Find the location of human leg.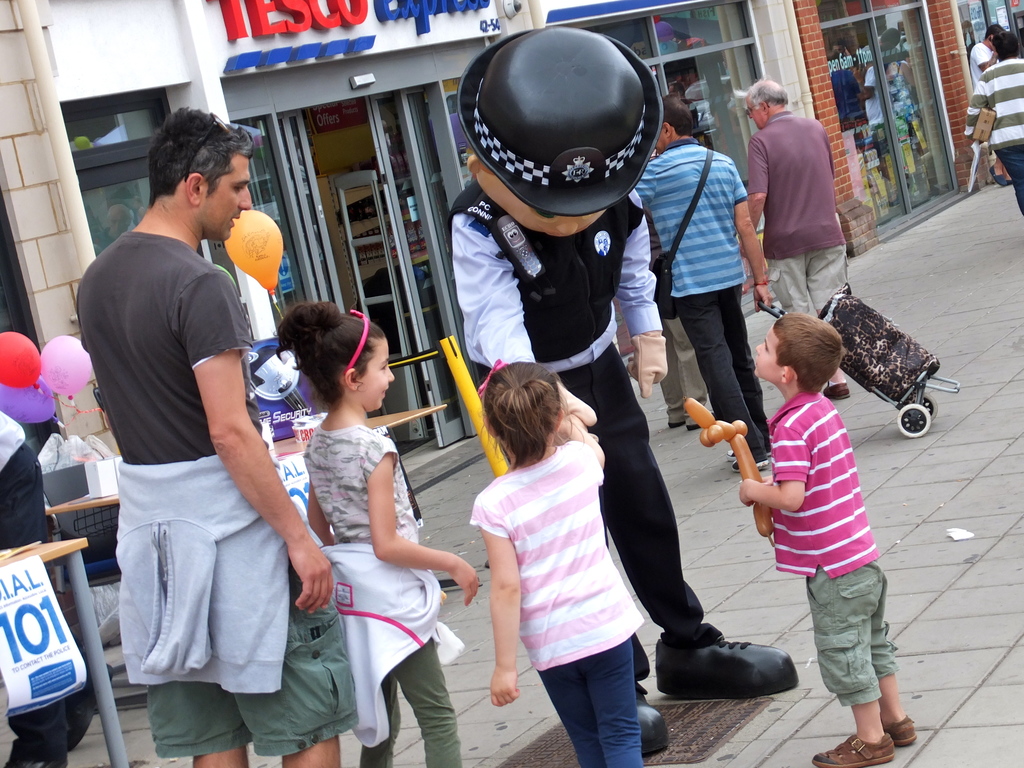
Location: bbox=(758, 260, 843, 393).
